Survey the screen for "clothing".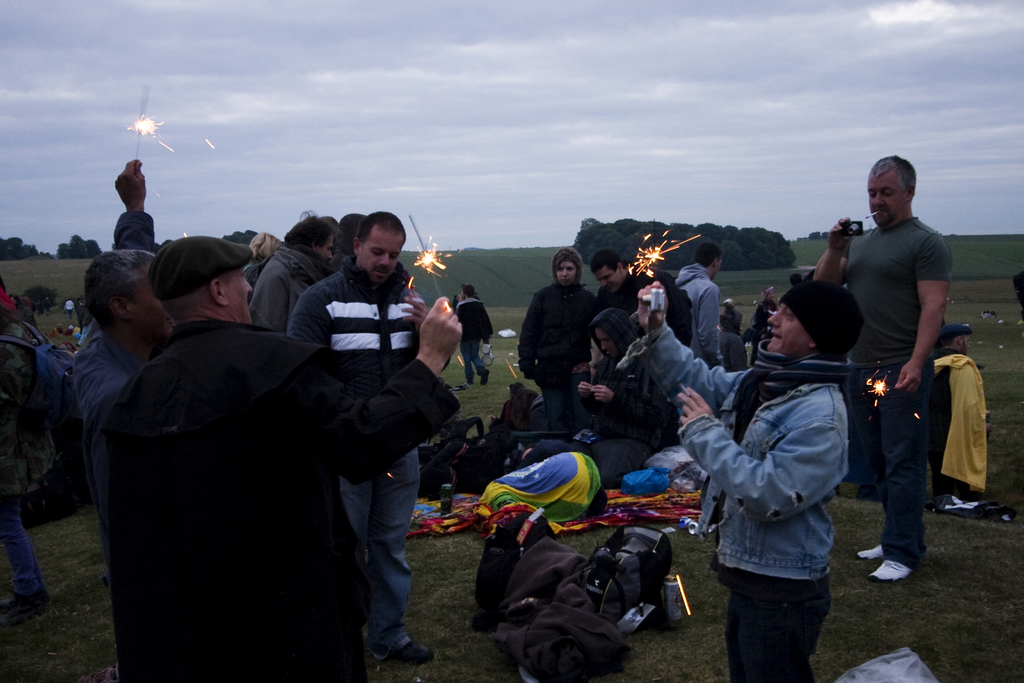
Survey found: (70, 320, 136, 521).
